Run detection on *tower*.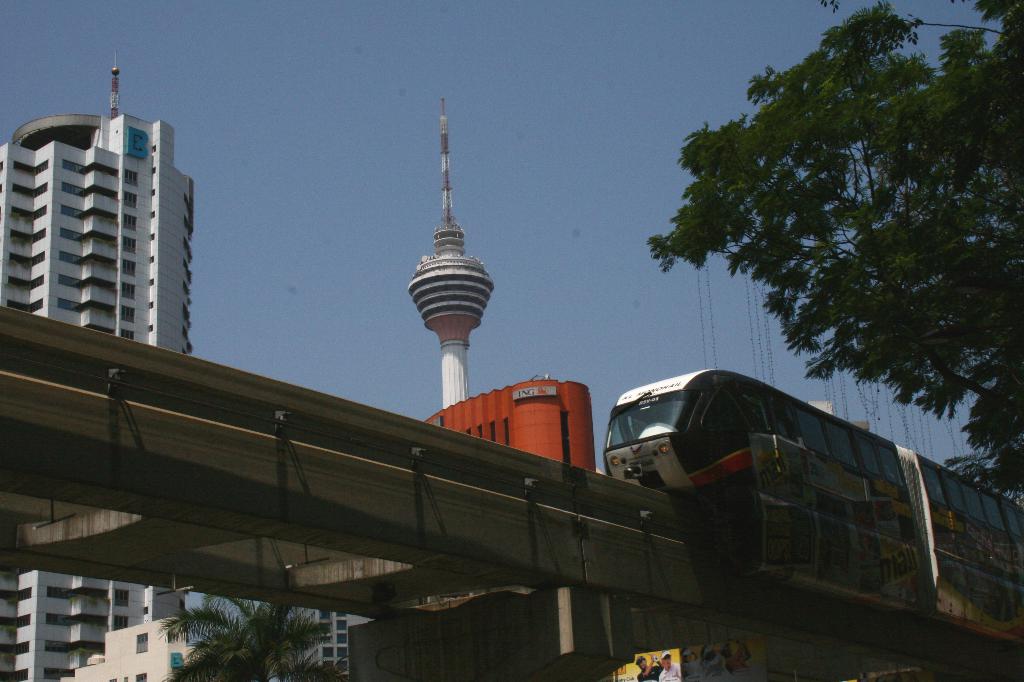
Result: 1 65 196 681.
